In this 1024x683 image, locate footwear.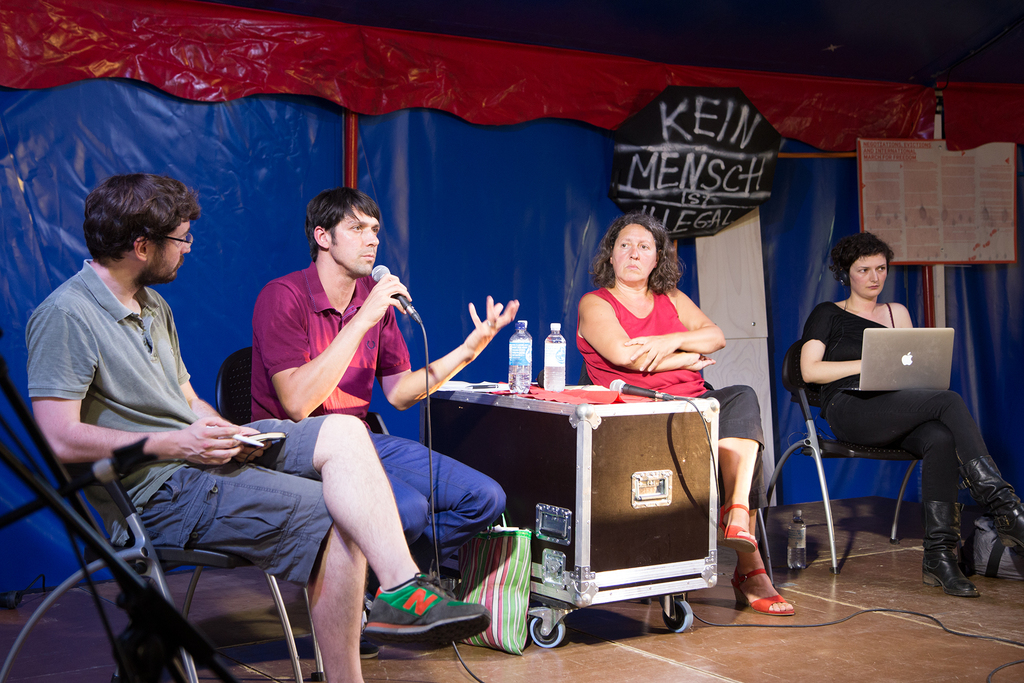
Bounding box: (920,499,980,597).
